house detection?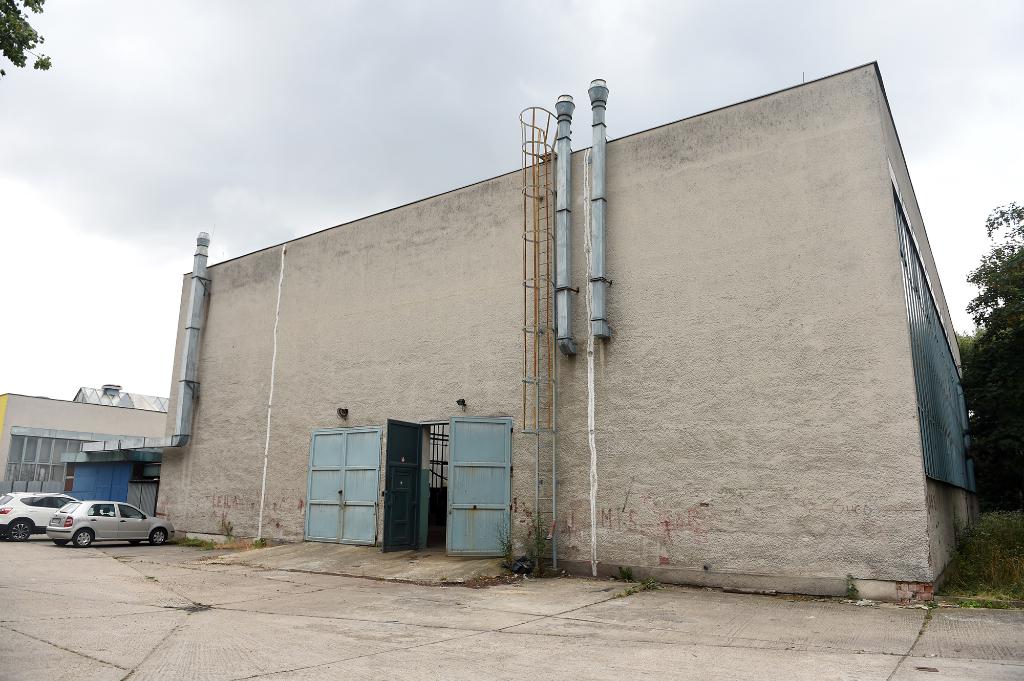
<box>103,60,980,636</box>
